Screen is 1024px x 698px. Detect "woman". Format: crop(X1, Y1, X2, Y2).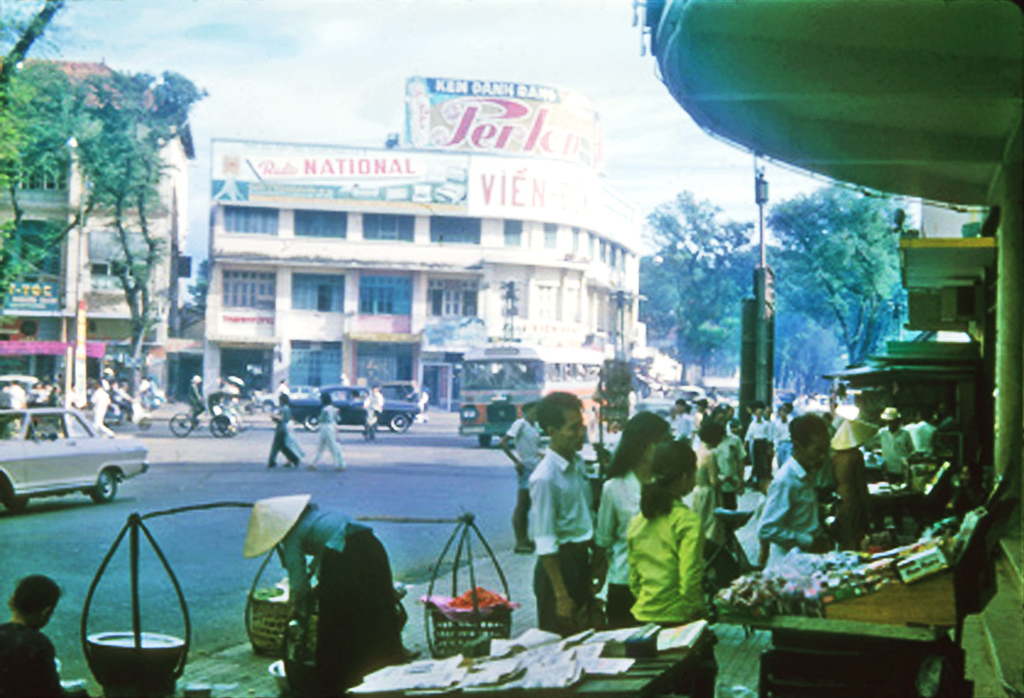
crop(691, 421, 727, 544).
